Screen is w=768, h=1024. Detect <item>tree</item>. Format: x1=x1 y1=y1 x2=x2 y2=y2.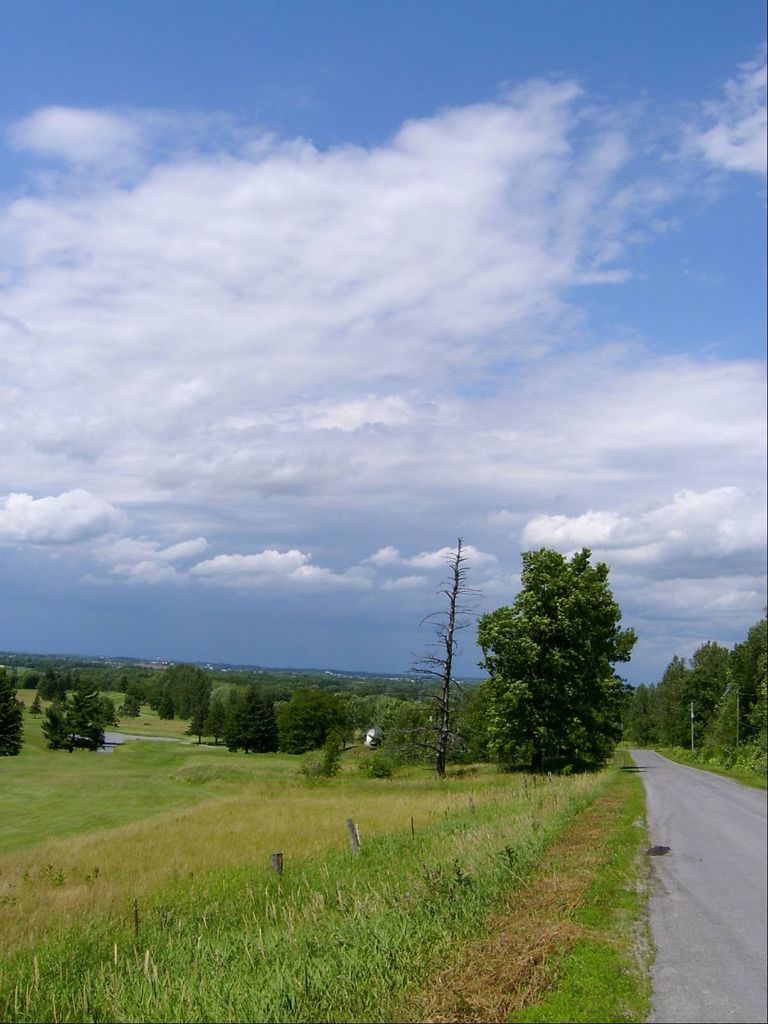
x1=228 y1=689 x2=264 y2=753.
